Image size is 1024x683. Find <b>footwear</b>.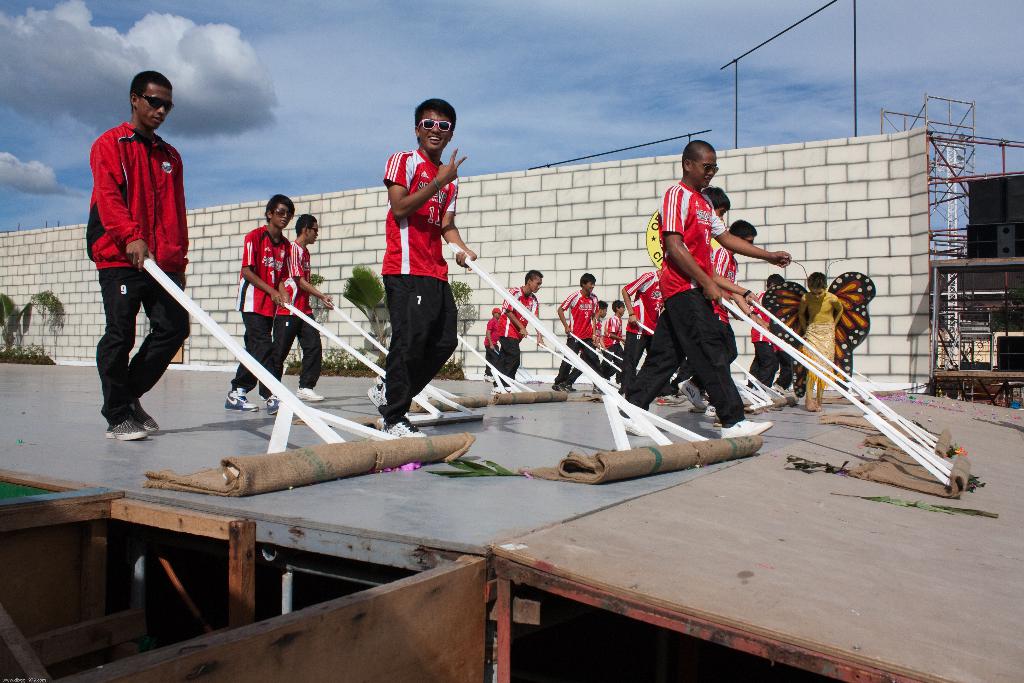
bbox=[680, 381, 703, 409].
